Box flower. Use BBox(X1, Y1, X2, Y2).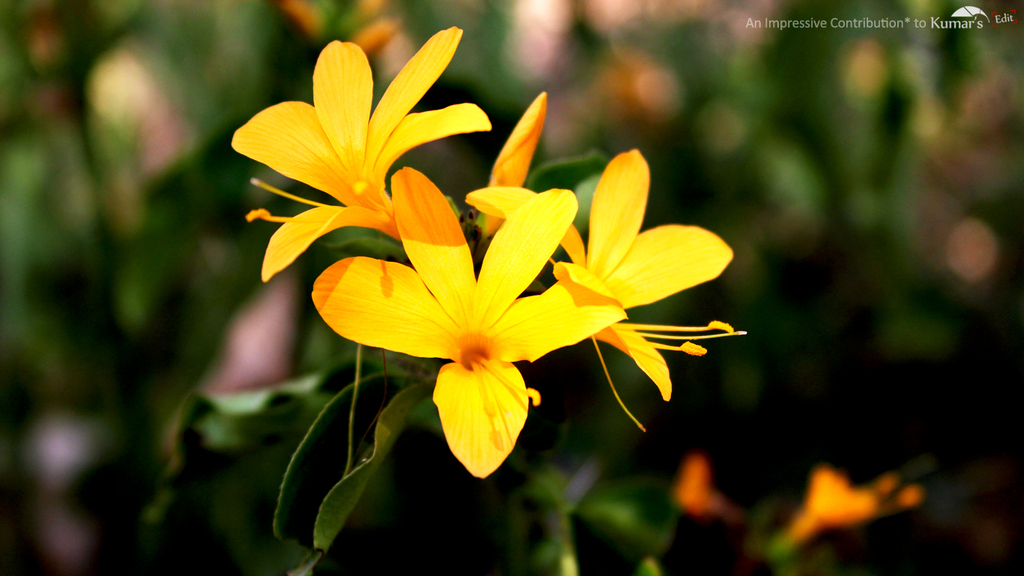
BBox(305, 165, 630, 485).
